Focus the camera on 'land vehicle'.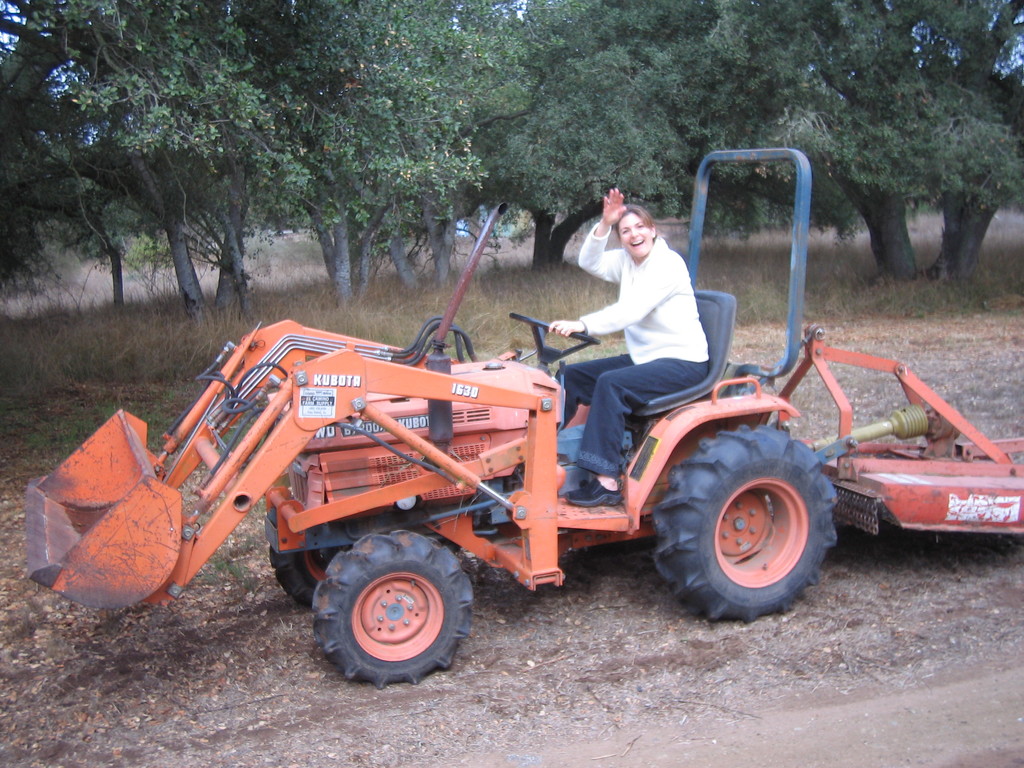
Focus region: <region>26, 257, 1023, 671</region>.
